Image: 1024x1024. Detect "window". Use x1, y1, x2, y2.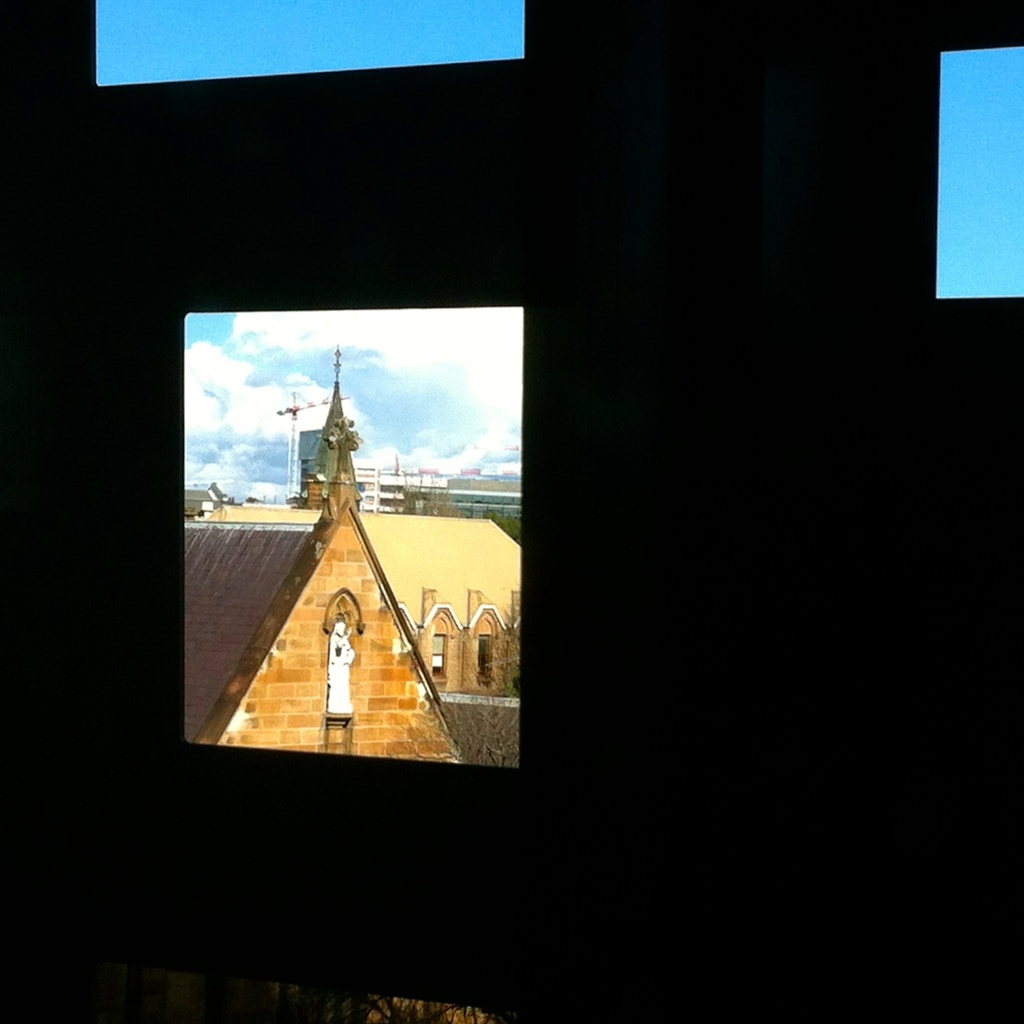
177, 298, 515, 760.
